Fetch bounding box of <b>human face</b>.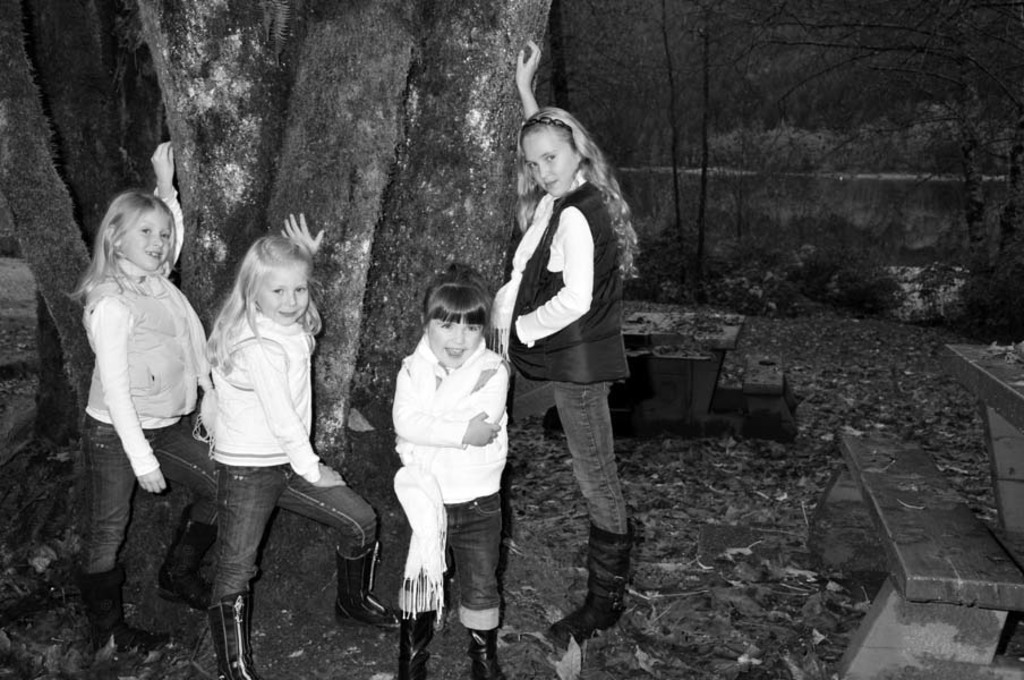
Bbox: [117,212,173,272].
